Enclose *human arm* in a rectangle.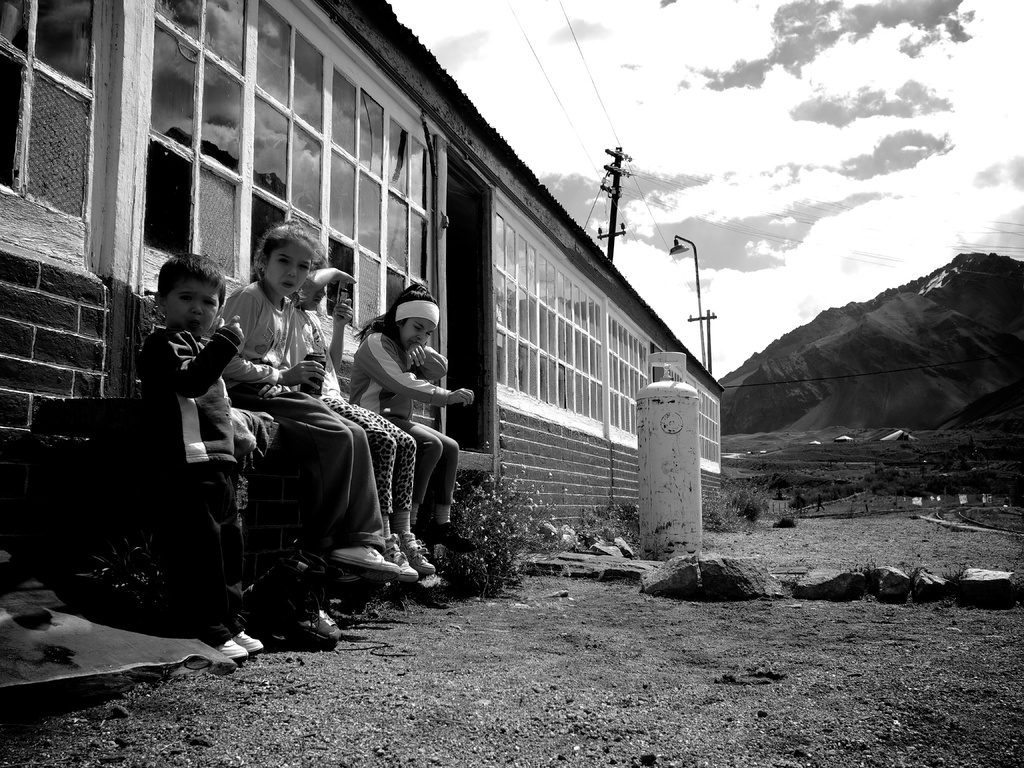
Rect(324, 298, 355, 378).
